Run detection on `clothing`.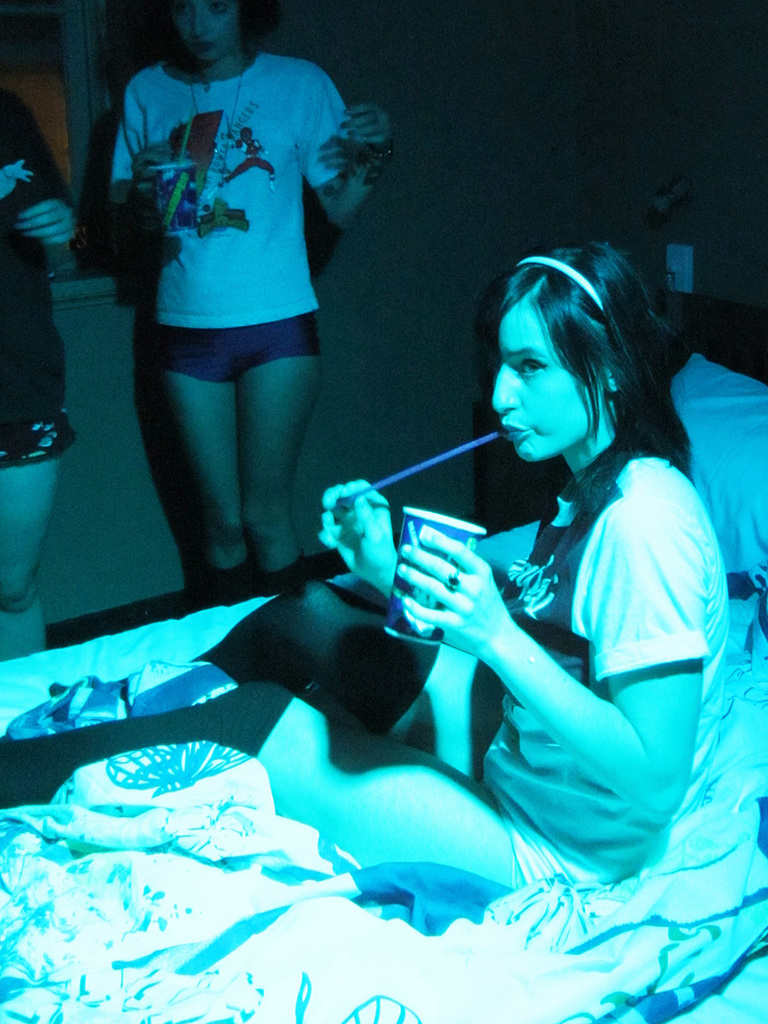
Result: 450:443:749:903.
